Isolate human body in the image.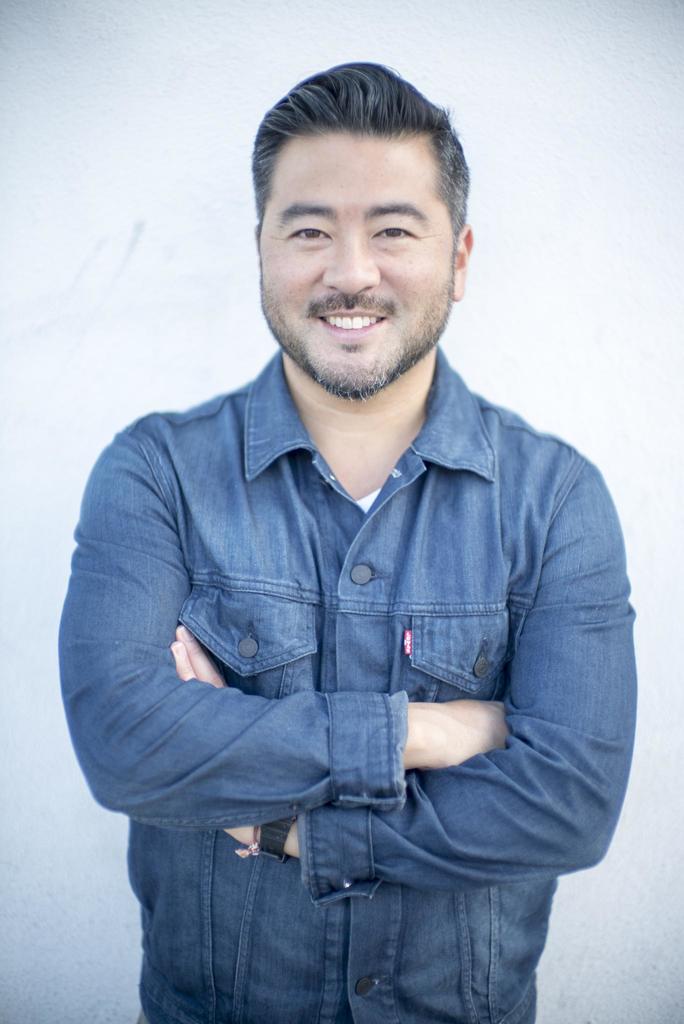
Isolated region: 58,10,651,1023.
